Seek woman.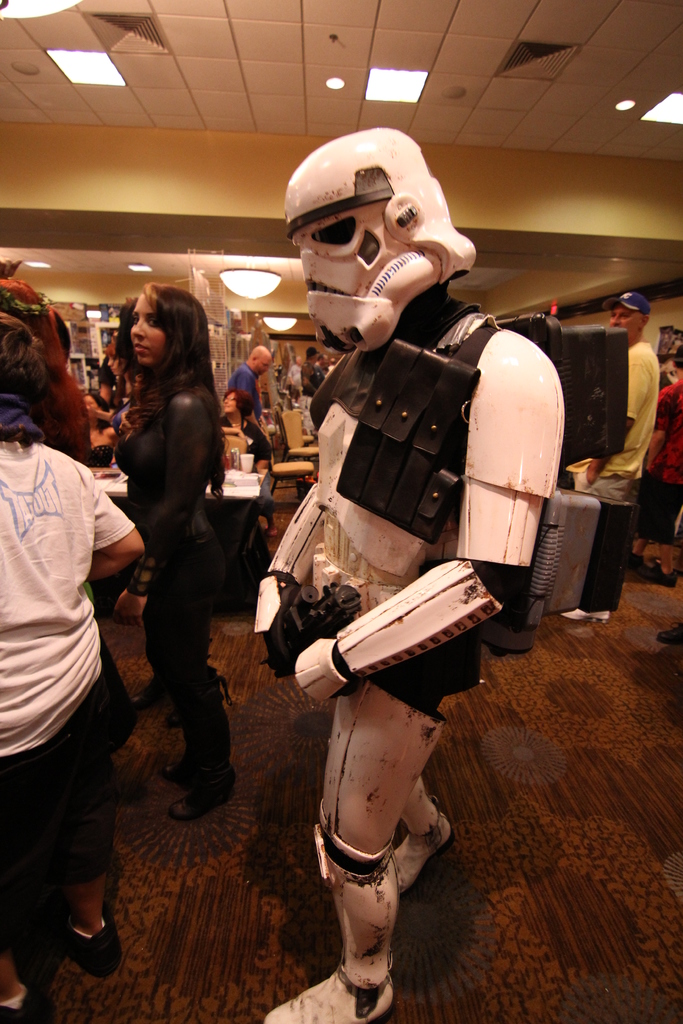
crop(0, 312, 150, 1023).
